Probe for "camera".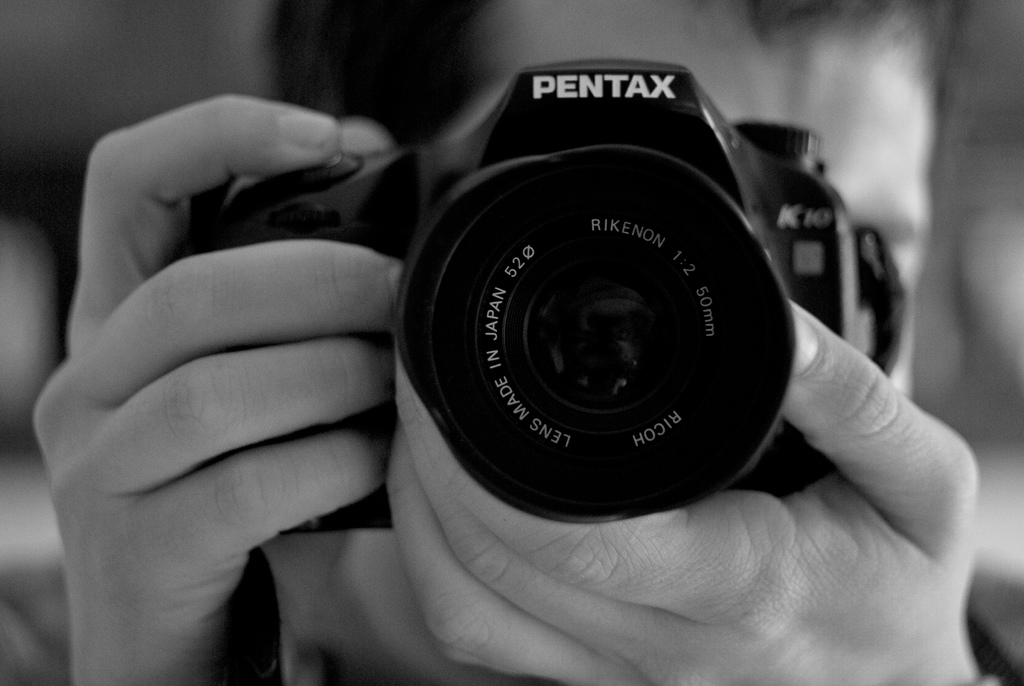
Probe result: (291, 38, 913, 564).
